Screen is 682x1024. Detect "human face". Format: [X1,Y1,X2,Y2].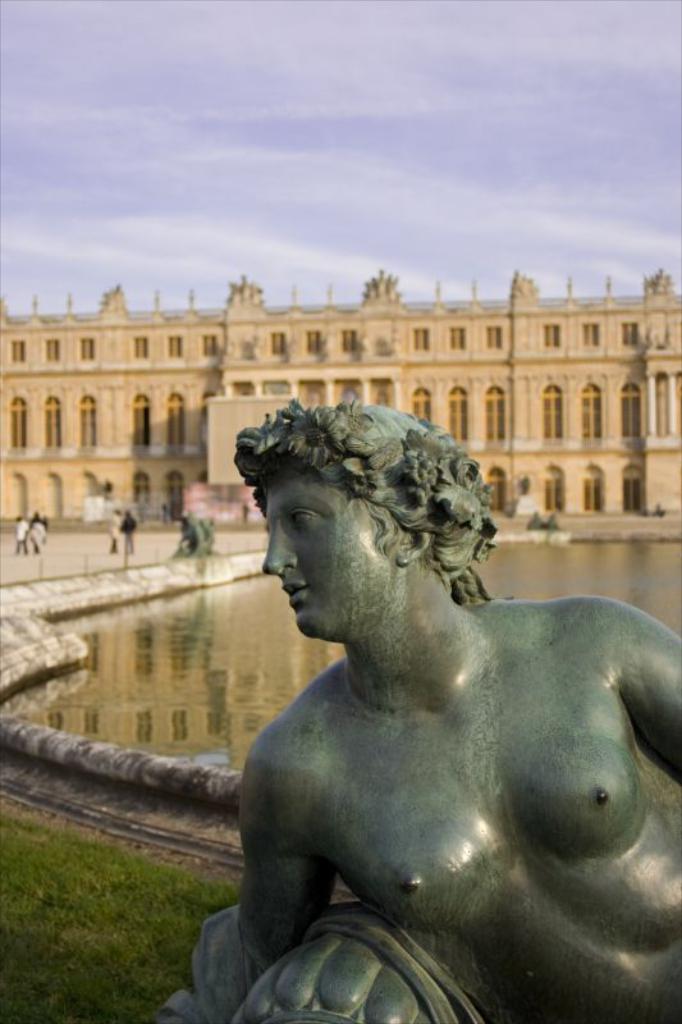
[265,476,395,634].
